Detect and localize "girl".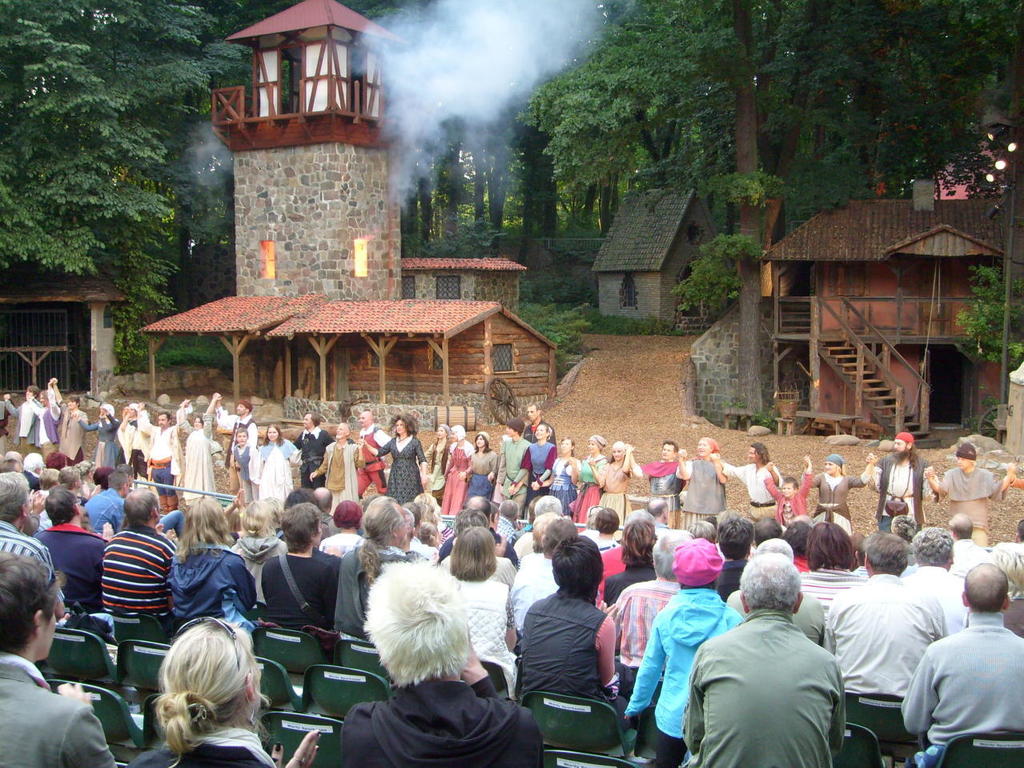
Localized at x1=121 y1=617 x2=325 y2=767.
